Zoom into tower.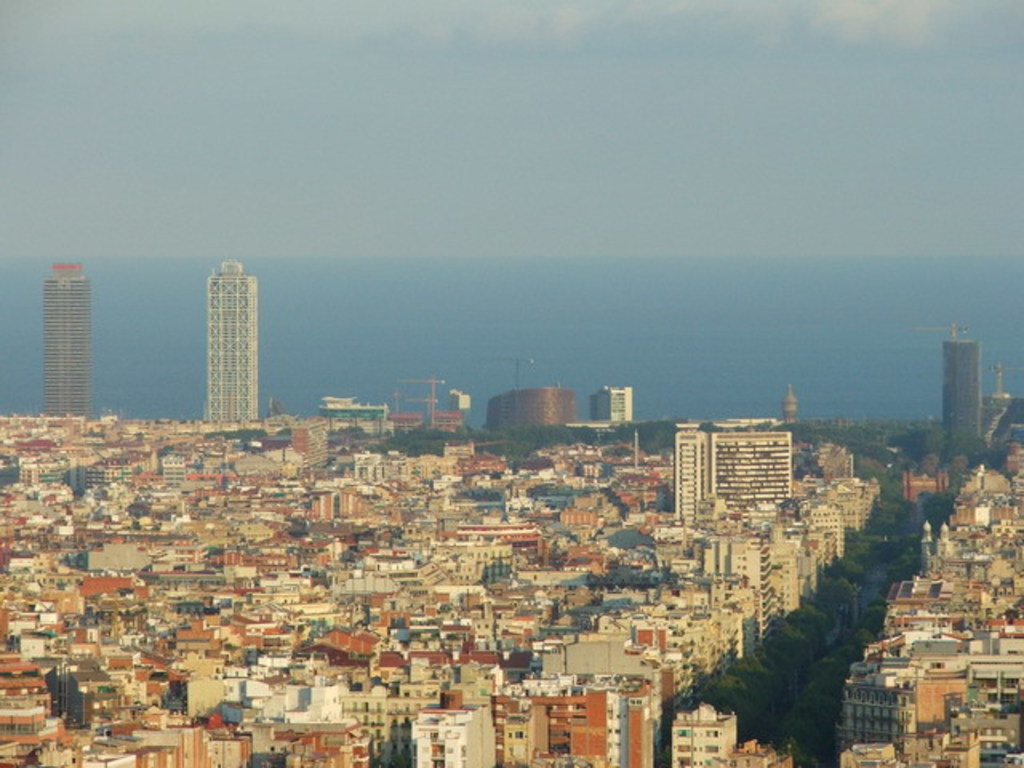
Zoom target: Rect(581, 382, 630, 426).
